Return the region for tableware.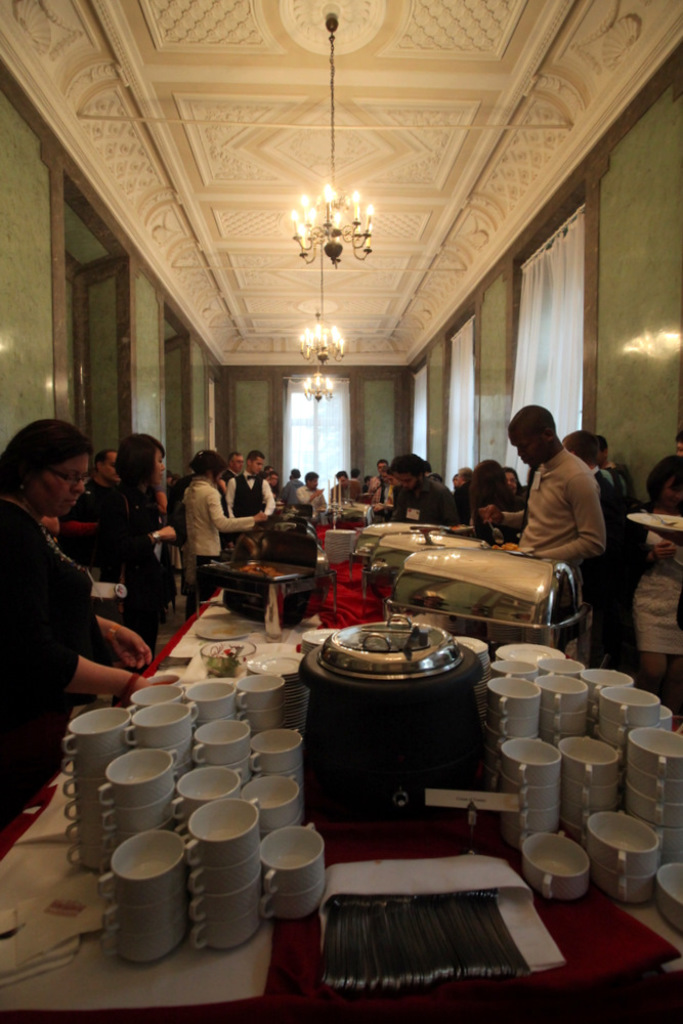
region(556, 735, 622, 839).
